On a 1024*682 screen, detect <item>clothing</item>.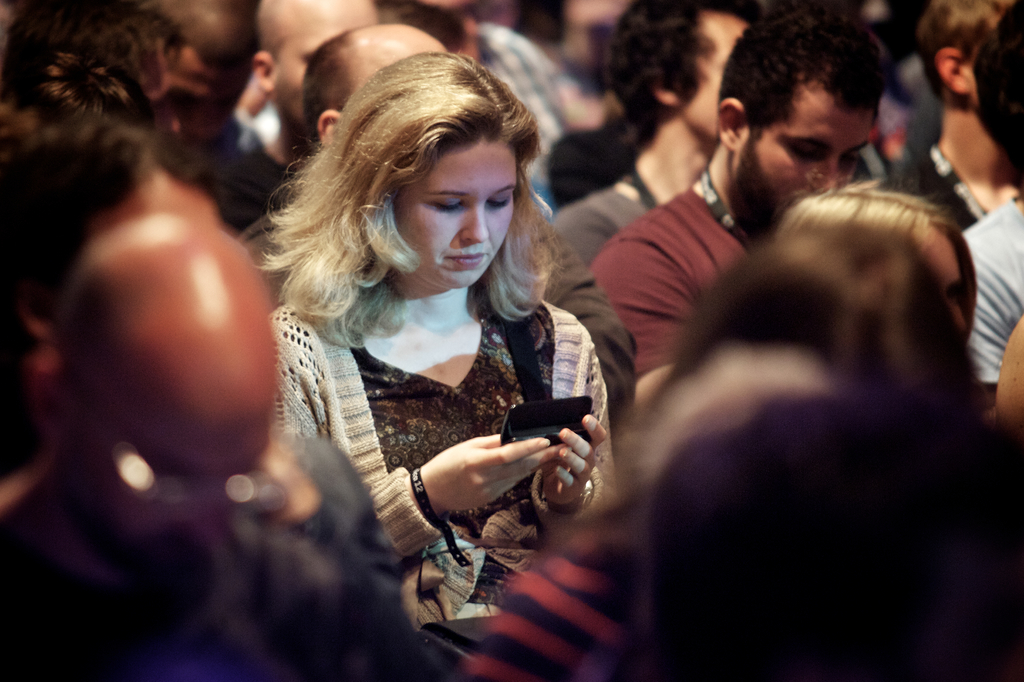
<region>458, 509, 627, 681</region>.
